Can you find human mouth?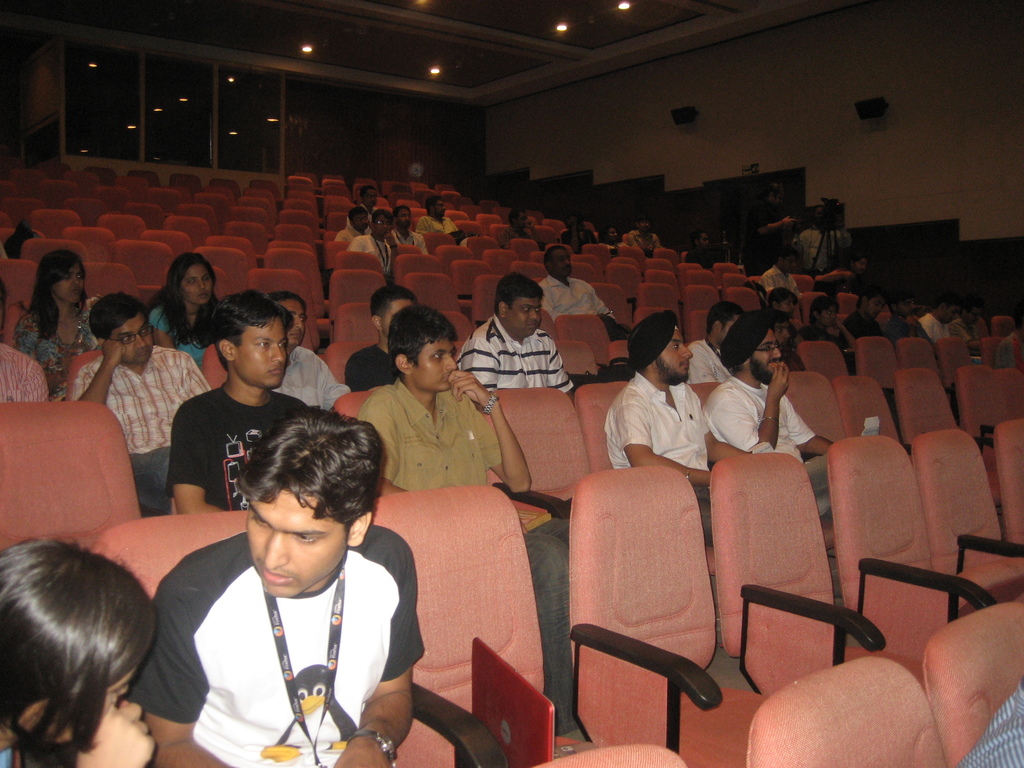
Yes, bounding box: (677,353,690,373).
